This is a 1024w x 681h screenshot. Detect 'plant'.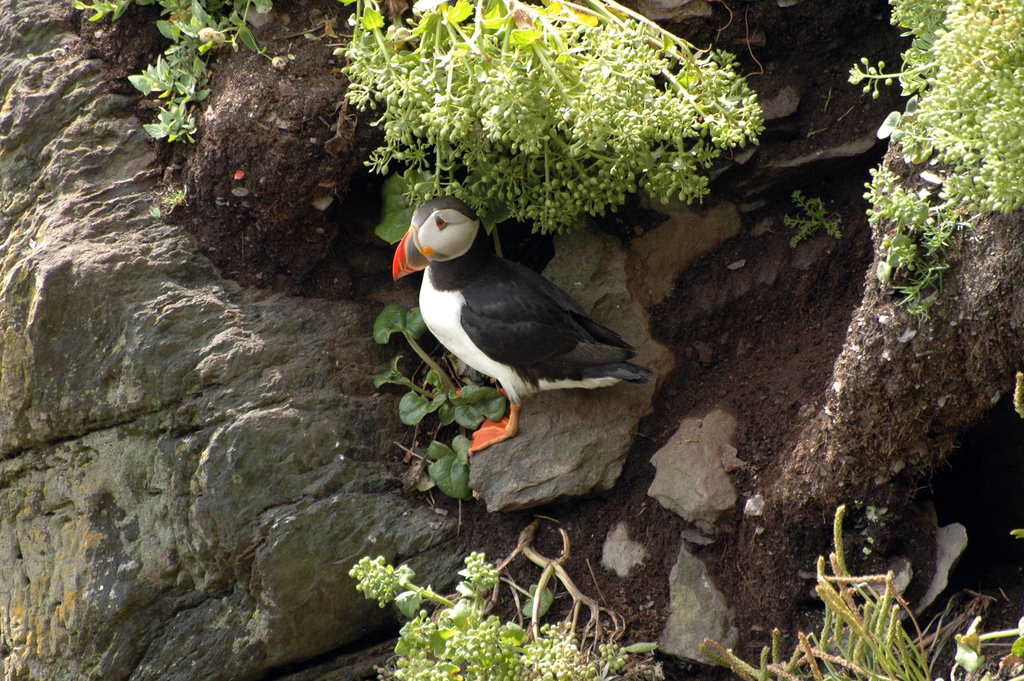
l=335, t=525, r=680, b=678.
